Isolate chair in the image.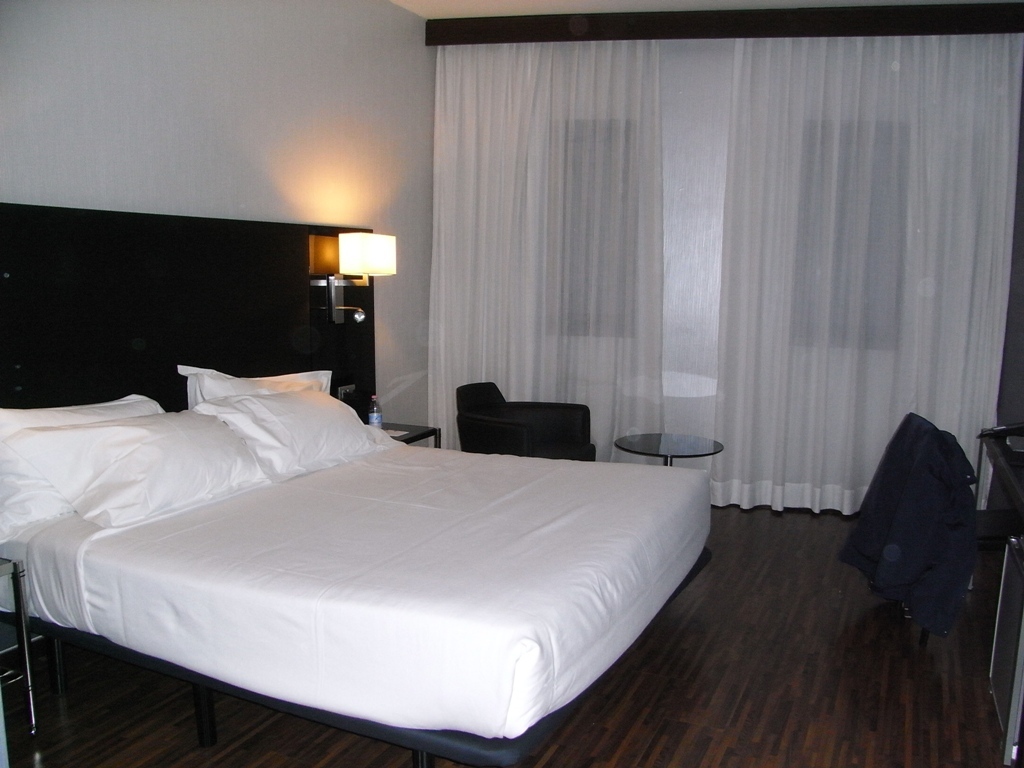
Isolated region: left=897, top=414, right=1023, bottom=645.
